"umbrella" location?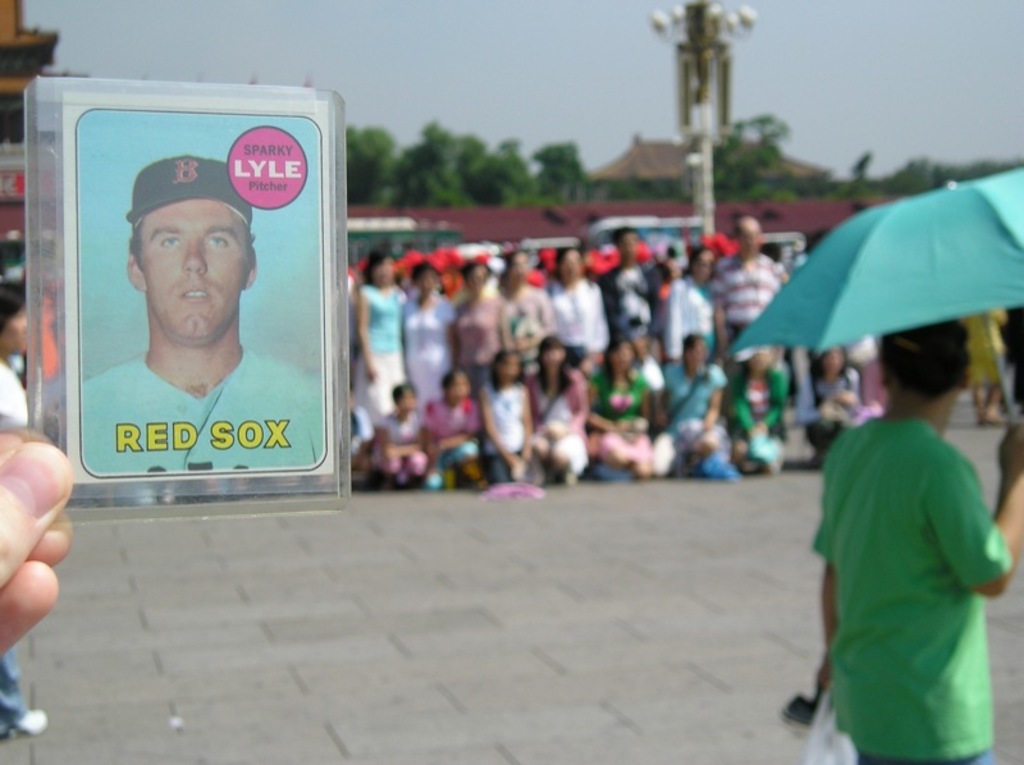
(746, 170, 1004, 454)
